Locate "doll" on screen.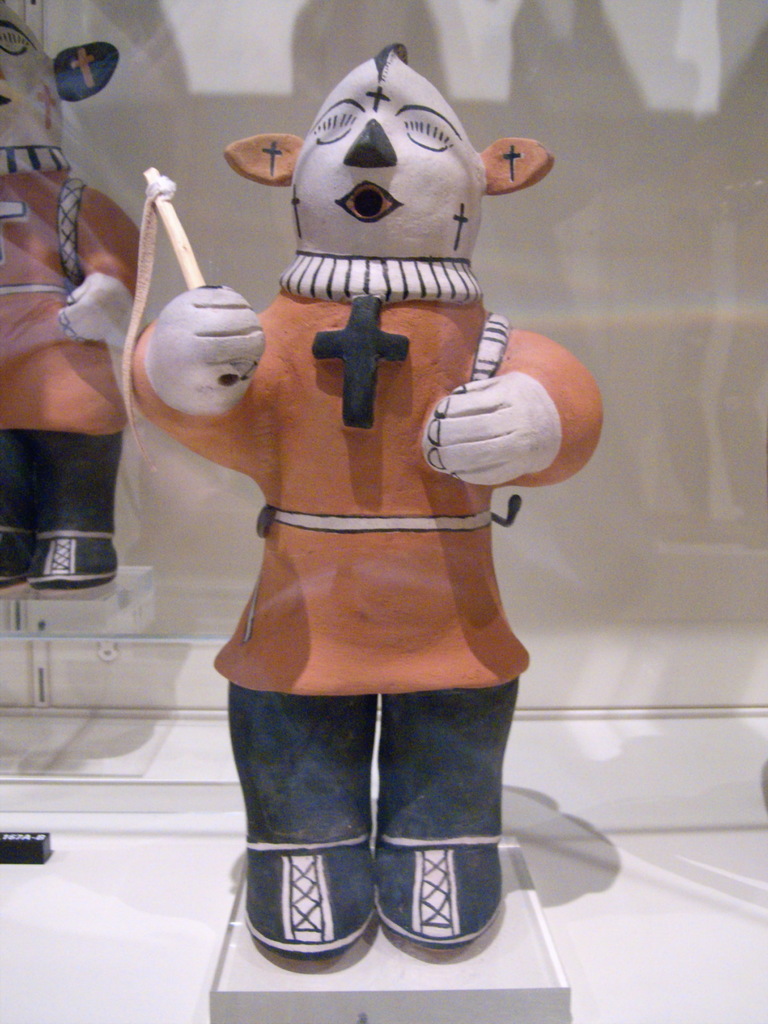
On screen at bbox(0, 3, 145, 614).
